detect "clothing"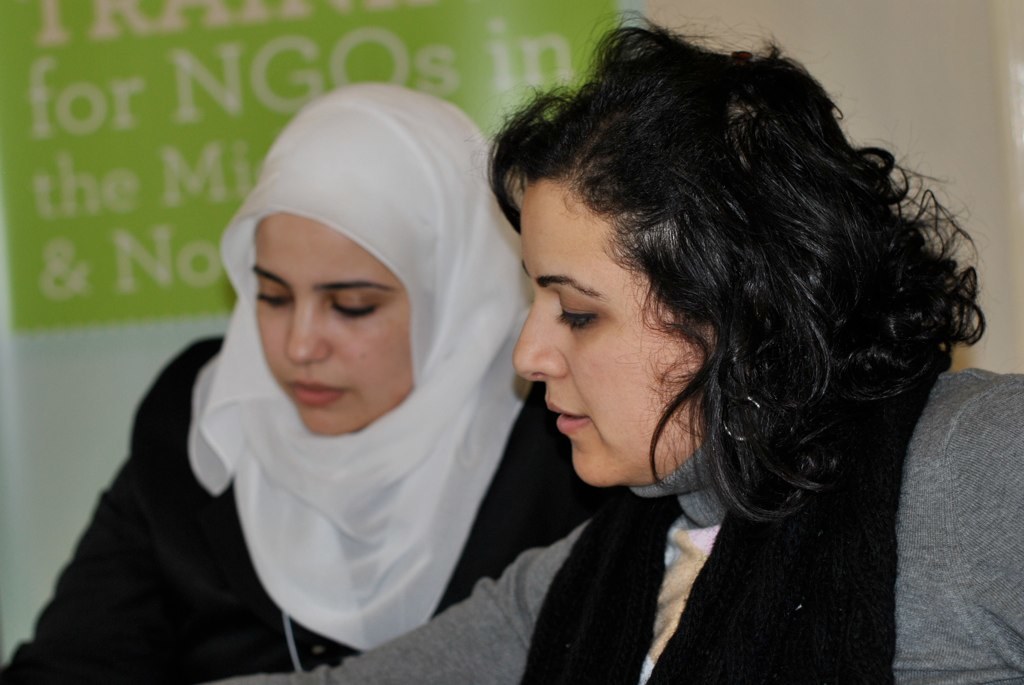
BBox(214, 369, 1023, 684)
